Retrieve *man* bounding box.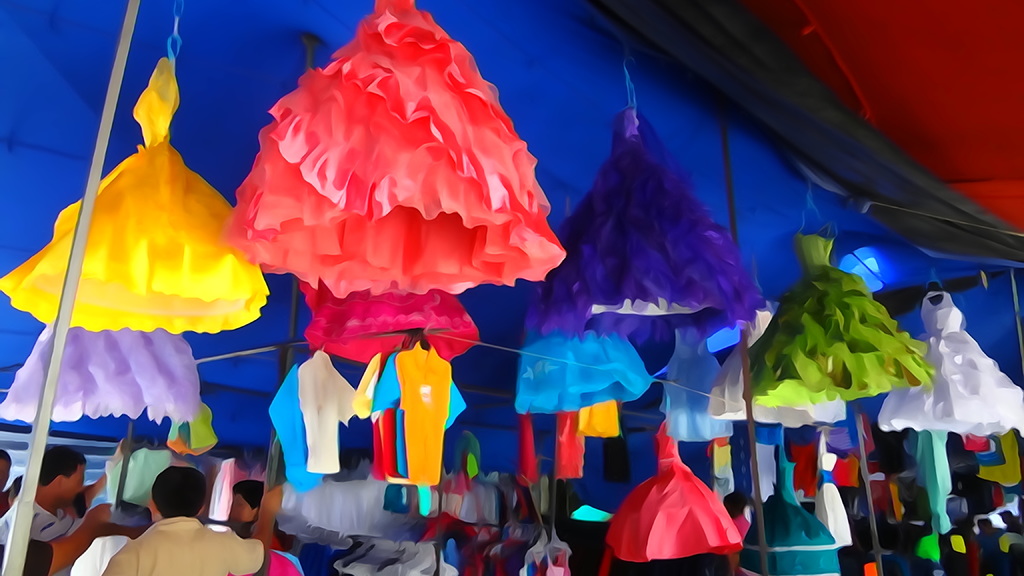
Bounding box: Rect(13, 445, 114, 559).
